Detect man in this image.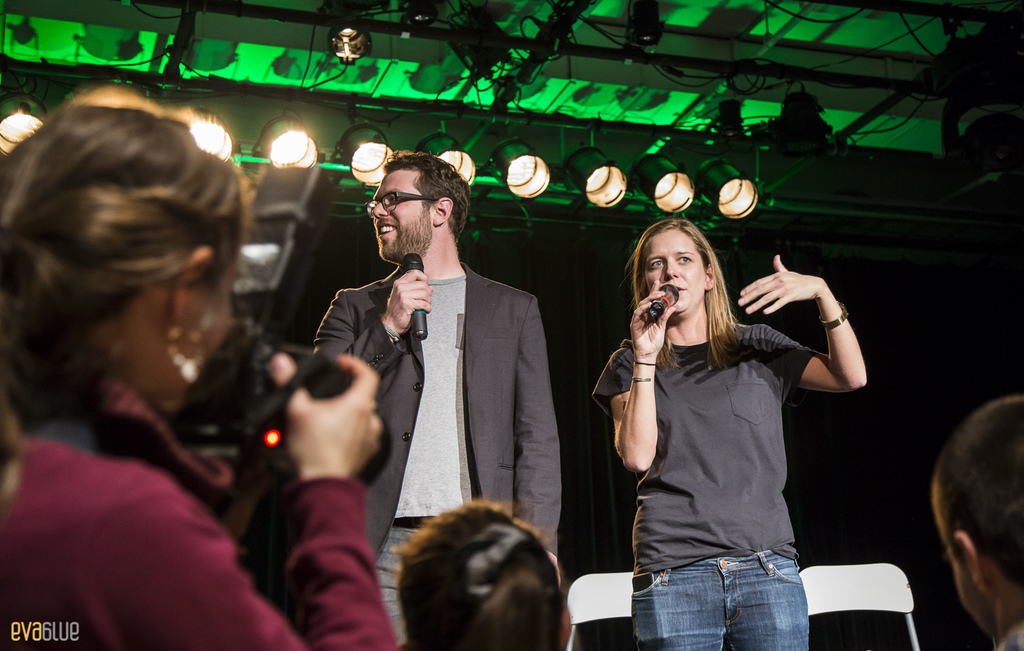
Detection: <bbox>311, 151, 565, 650</bbox>.
